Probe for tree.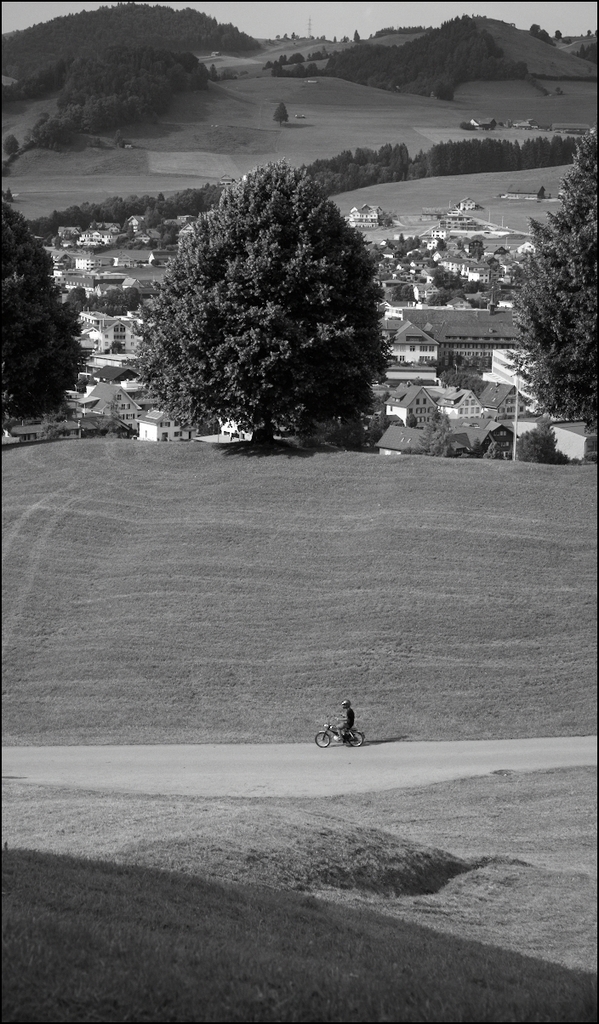
Probe result: locate(467, 433, 492, 464).
